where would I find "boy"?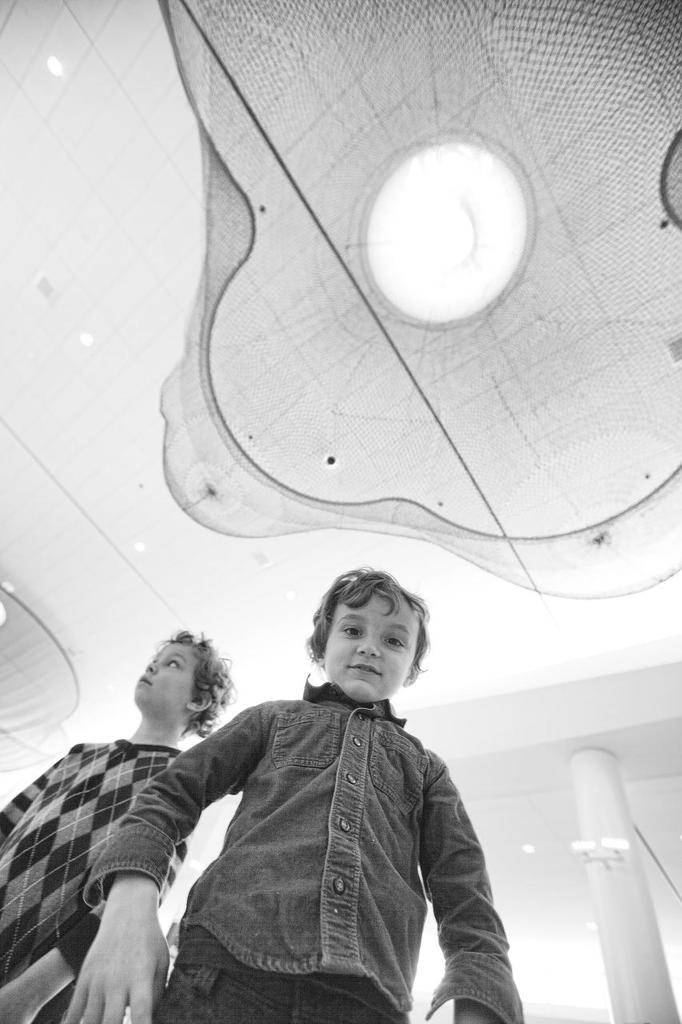
At 56,498,526,1009.
